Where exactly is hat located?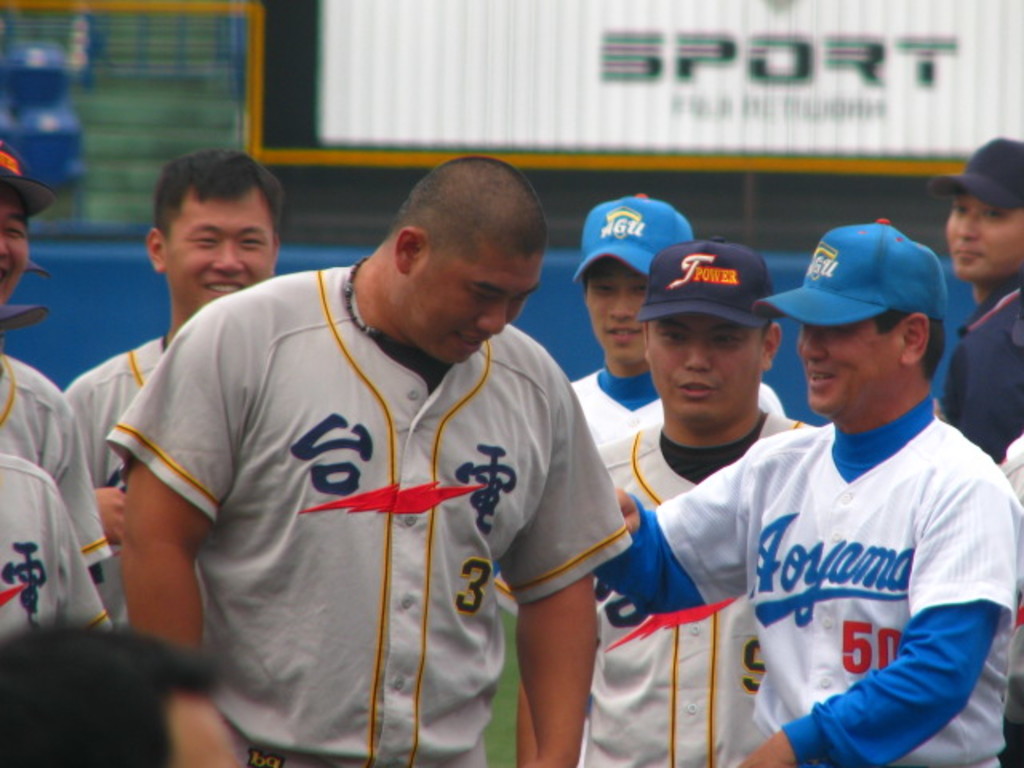
Its bounding box is 749,214,950,326.
